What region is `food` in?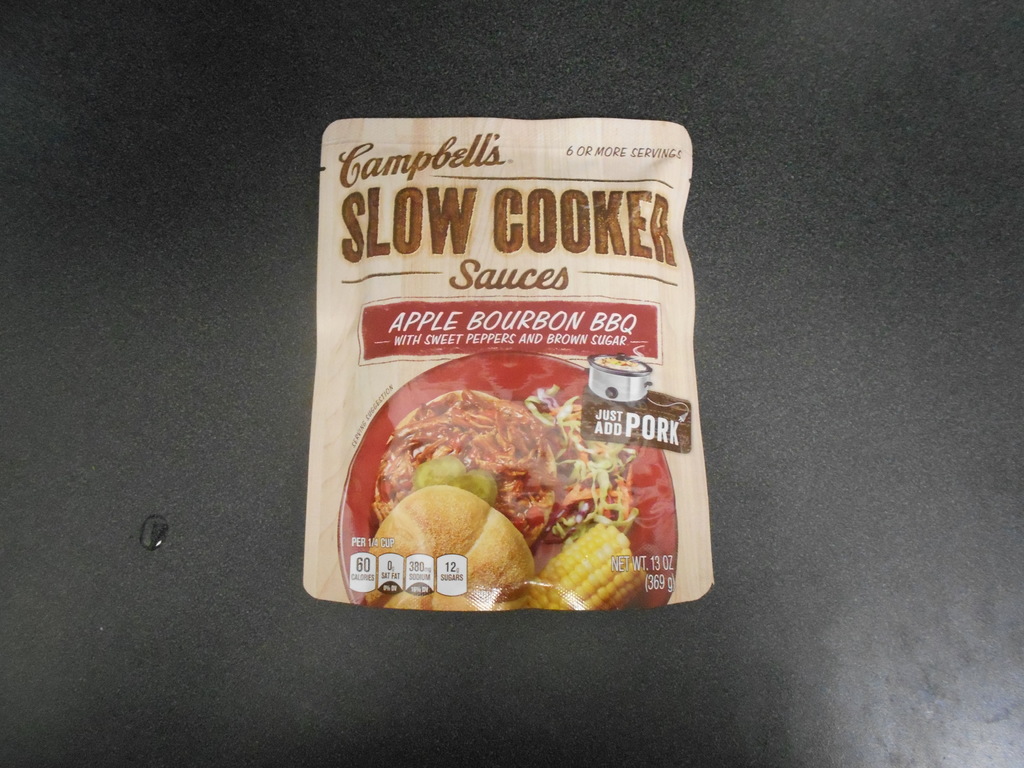
<box>366,392,563,541</box>.
